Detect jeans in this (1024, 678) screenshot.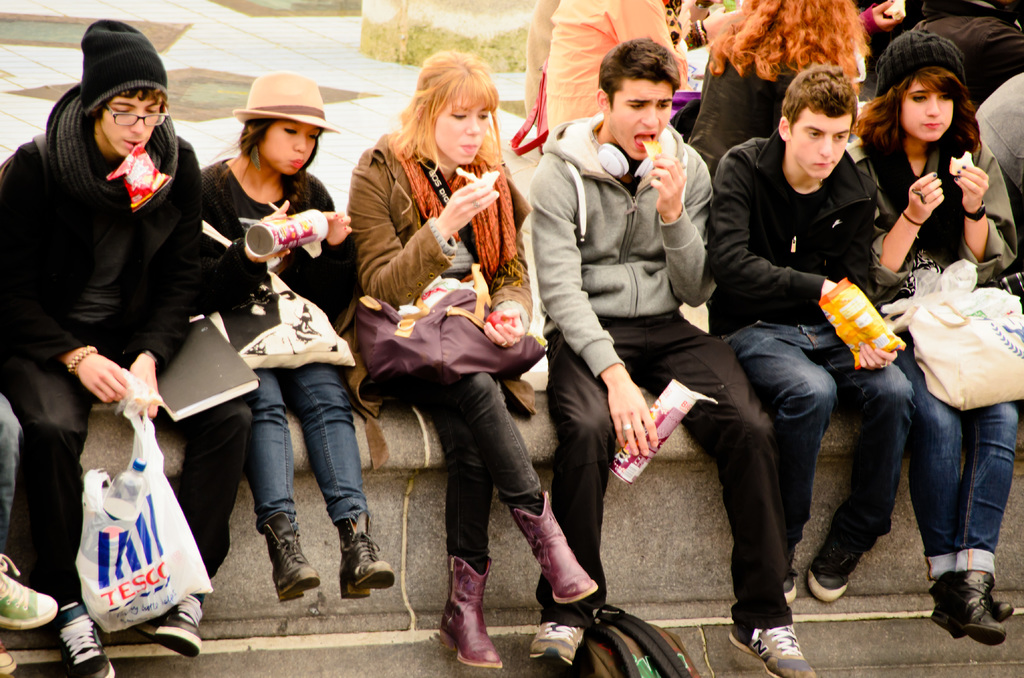
Detection: region(0, 391, 22, 556).
